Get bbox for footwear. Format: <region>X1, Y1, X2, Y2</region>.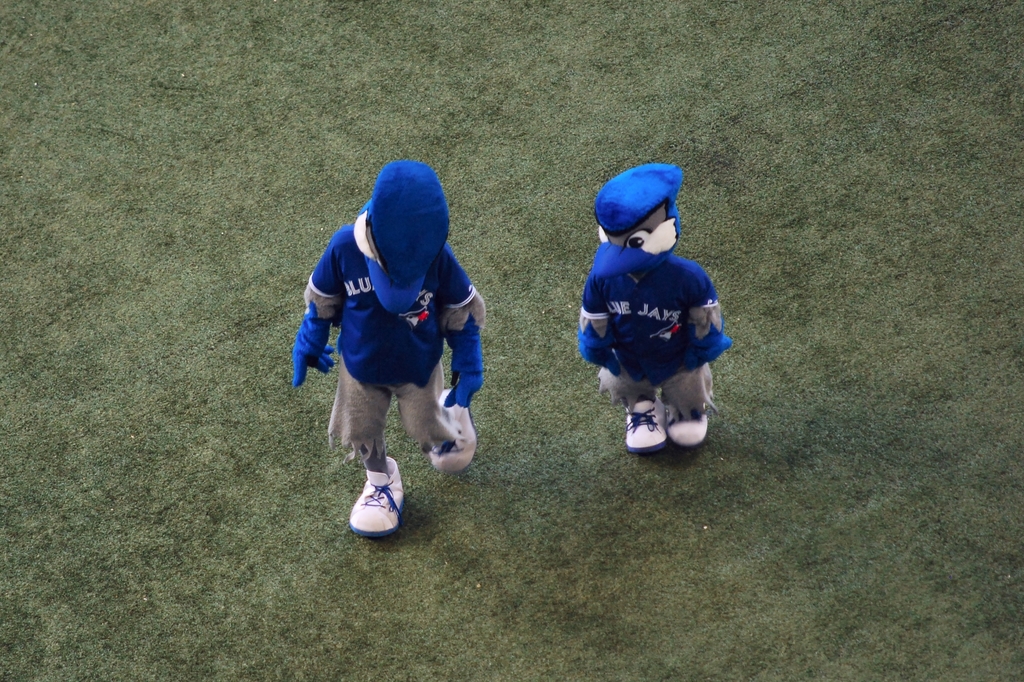
<region>626, 396, 667, 457</region>.
